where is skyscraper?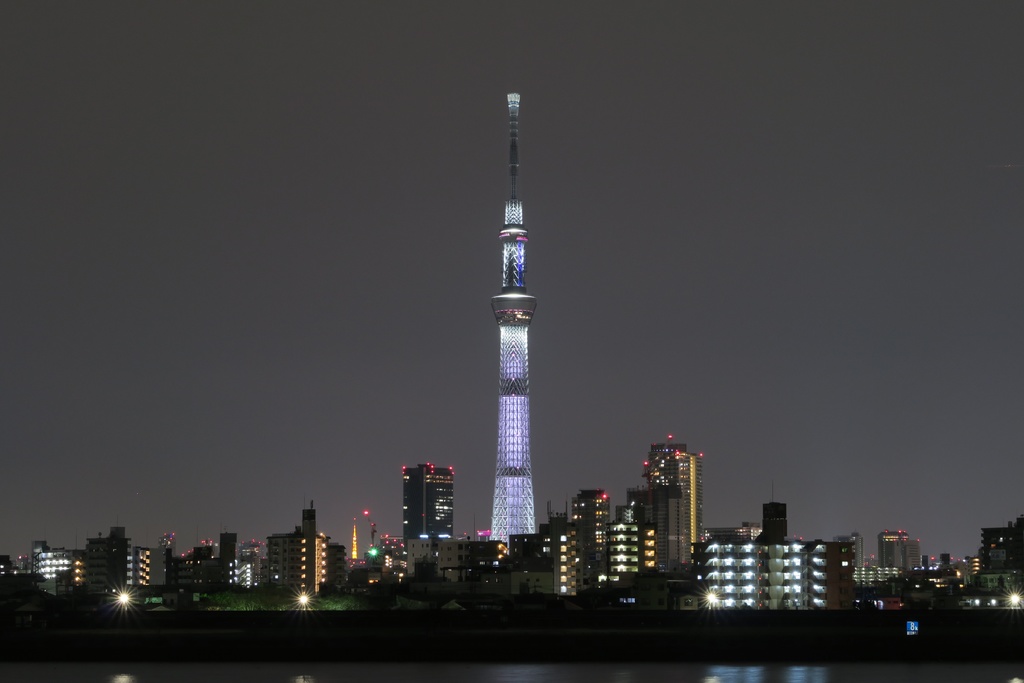
<box>486,87,532,555</box>.
